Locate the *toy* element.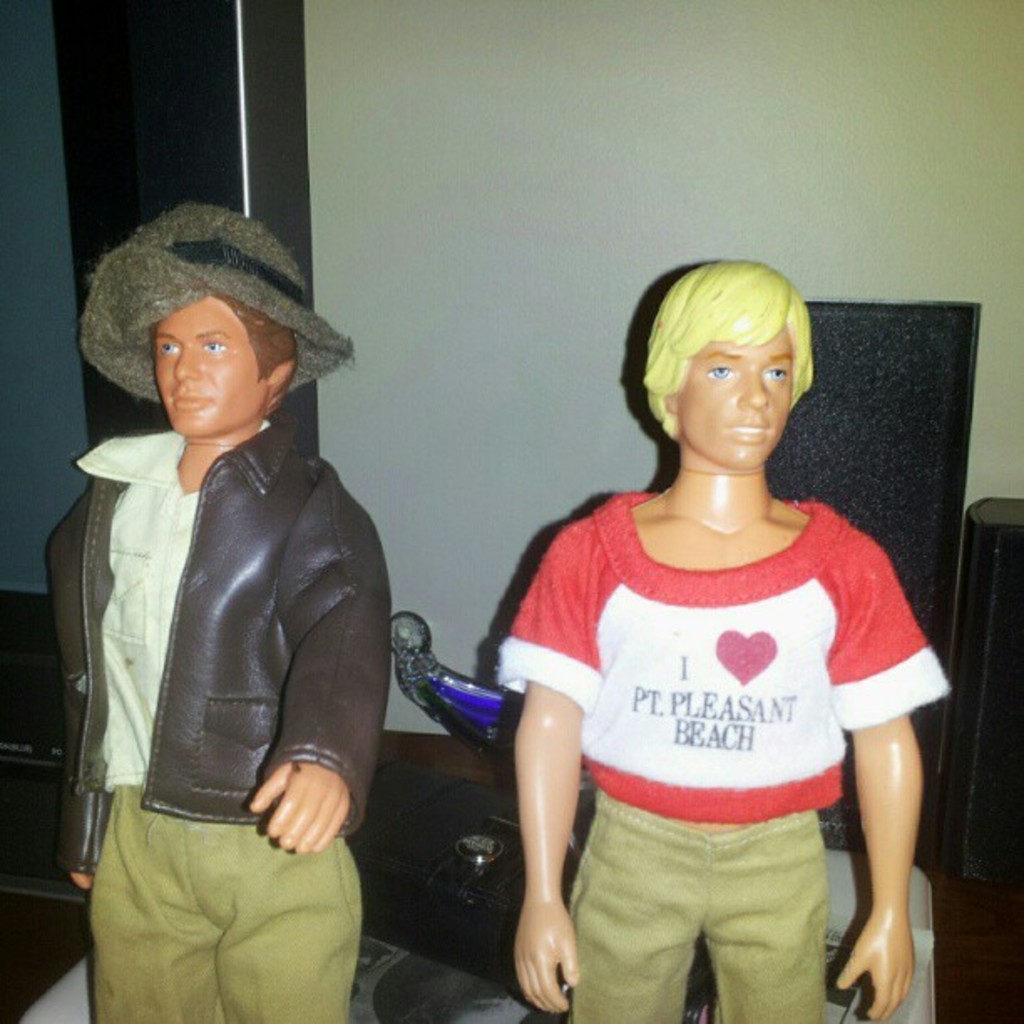
Element bbox: detection(497, 253, 957, 1022).
